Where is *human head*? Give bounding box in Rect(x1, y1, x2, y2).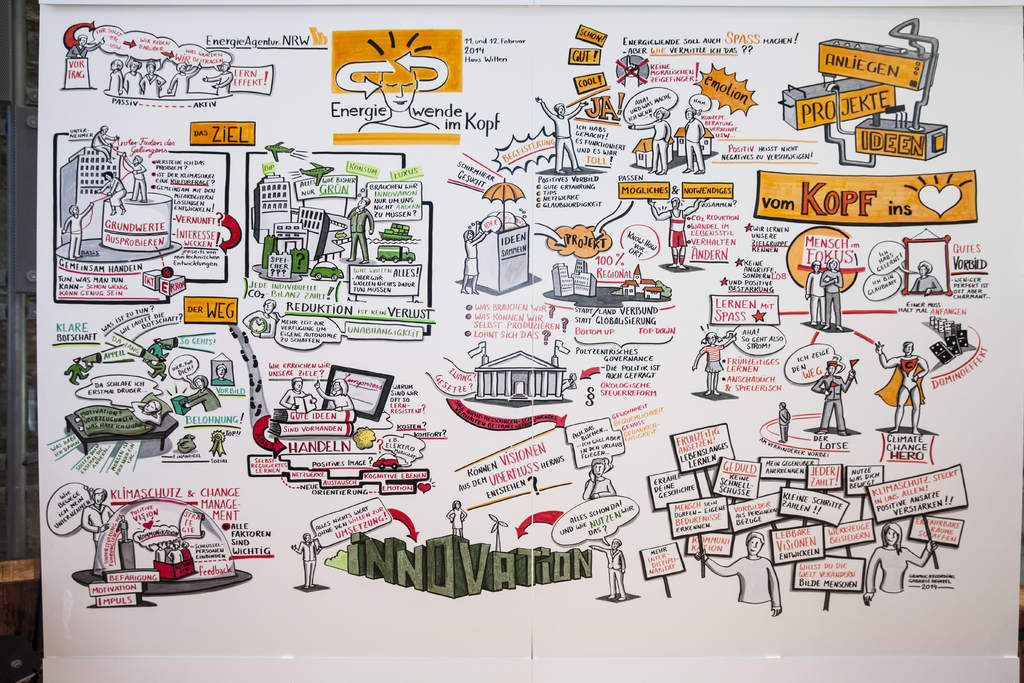
Rect(879, 522, 900, 547).
